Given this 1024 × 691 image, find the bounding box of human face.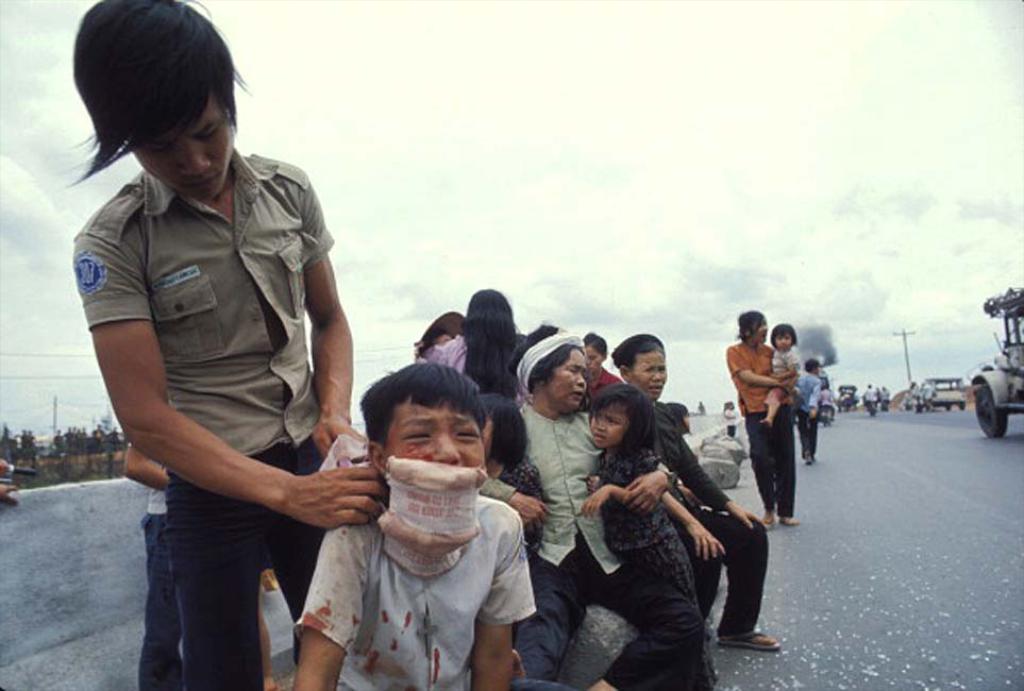
{"left": 751, "top": 319, "right": 768, "bottom": 341}.
